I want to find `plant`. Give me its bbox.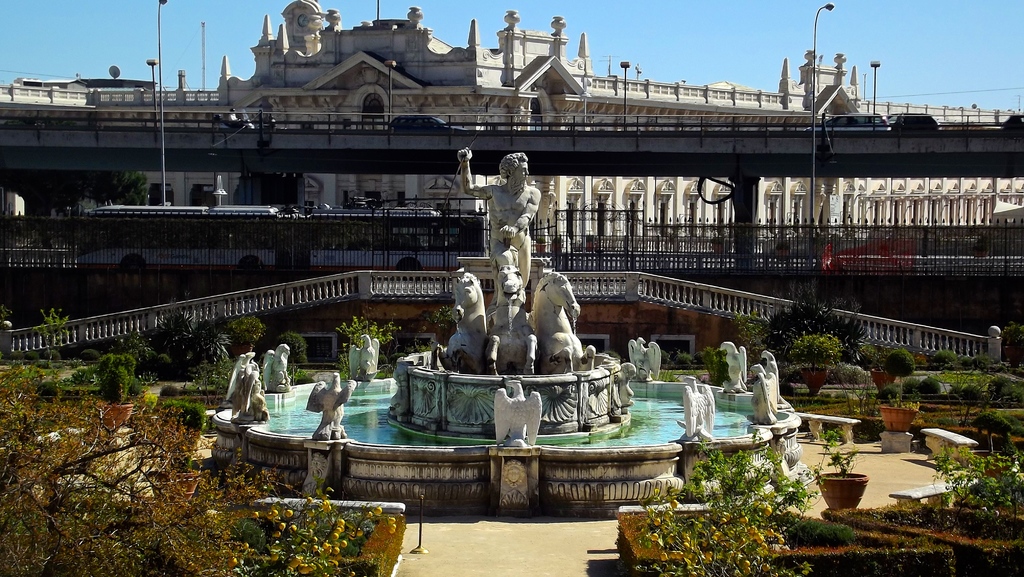
<box>129,354,143,368</box>.
